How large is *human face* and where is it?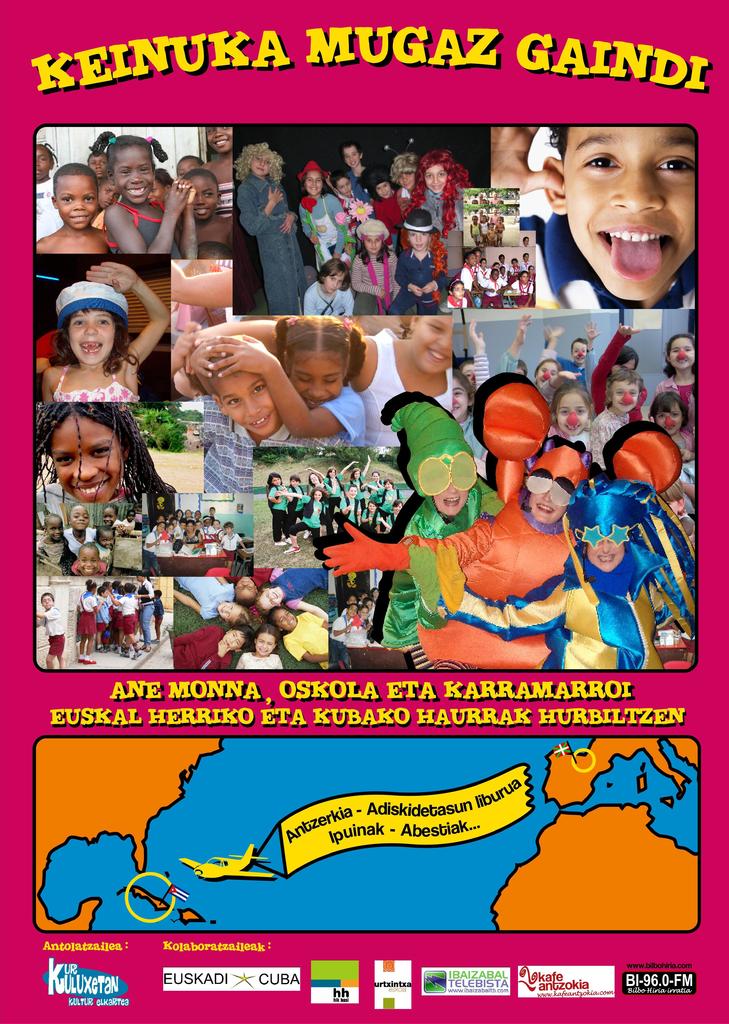
Bounding box: detection(66, 308, 111, 368).
